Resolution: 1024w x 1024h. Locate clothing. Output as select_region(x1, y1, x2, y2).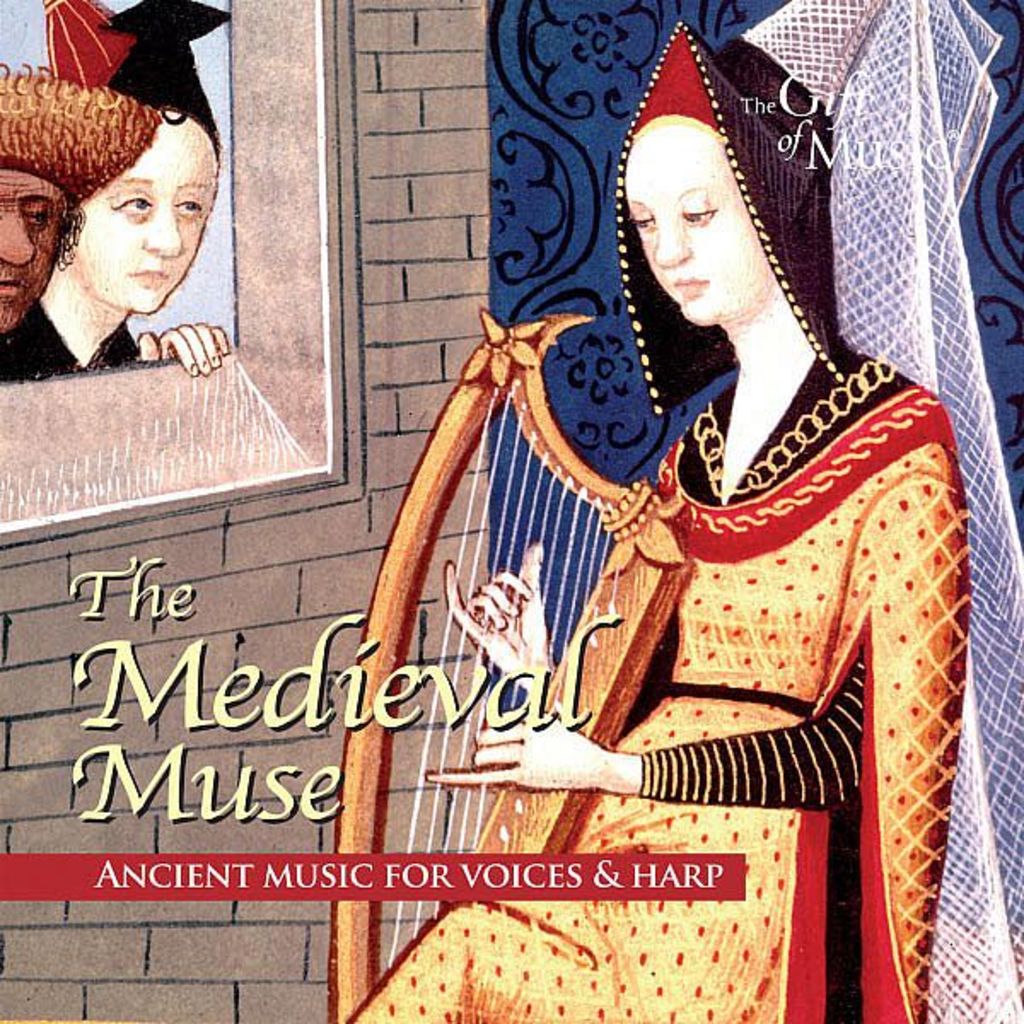
select_region(36, 299, 138, 377).
